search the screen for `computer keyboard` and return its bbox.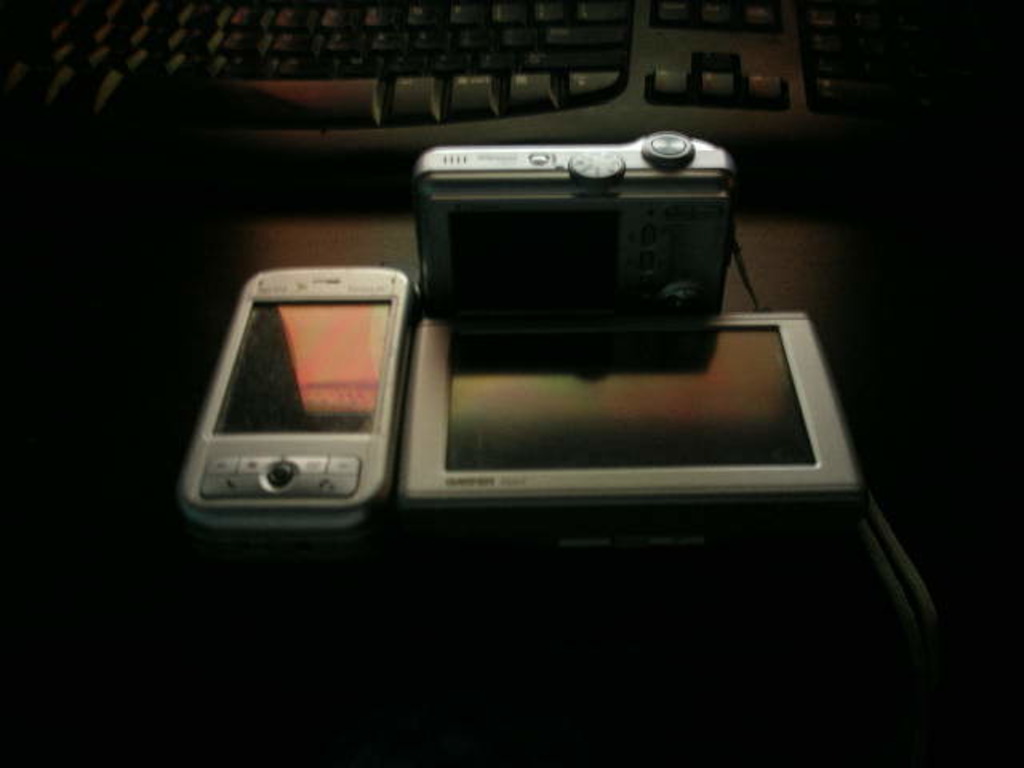
Found: box(3, 0, 923, 173).
